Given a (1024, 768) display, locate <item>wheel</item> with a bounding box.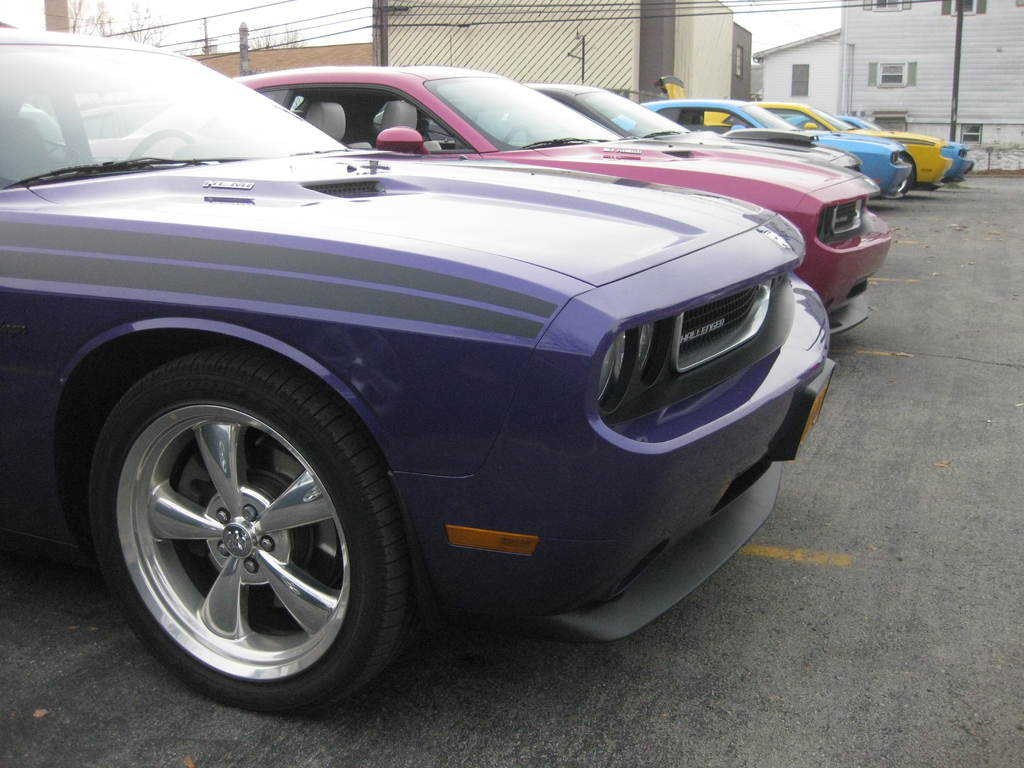
Located: [108, 361, 394, 692].
